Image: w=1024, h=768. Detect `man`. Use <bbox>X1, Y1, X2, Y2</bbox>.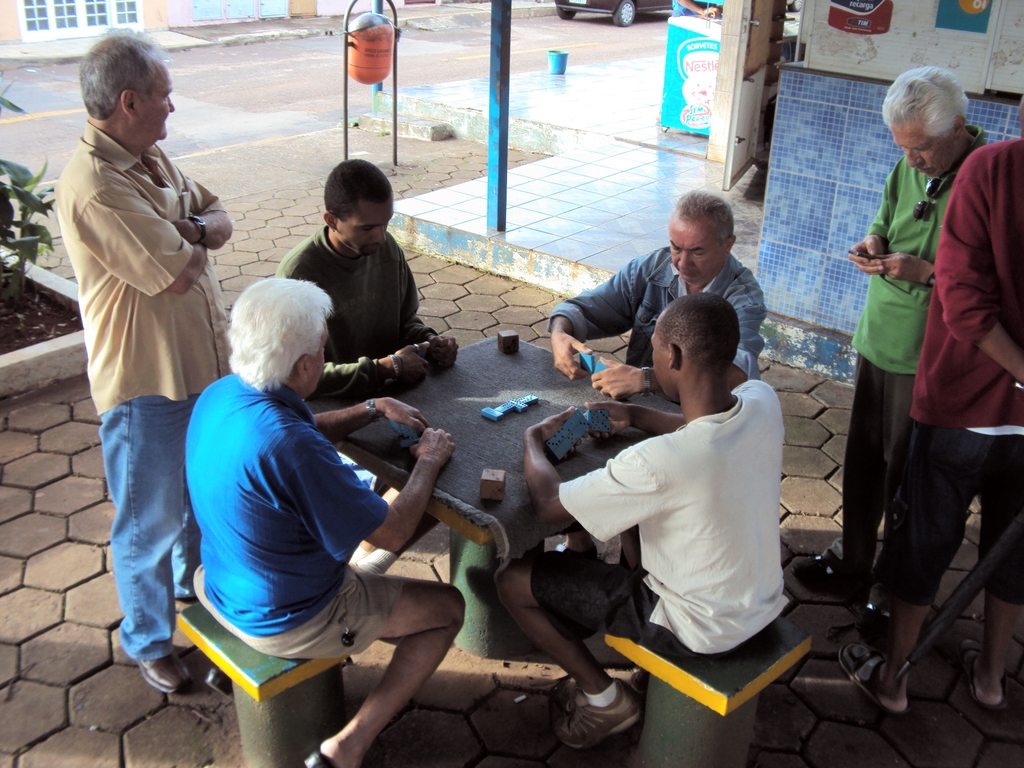
<bbox>494, 290, 781, 755</bbox>.
